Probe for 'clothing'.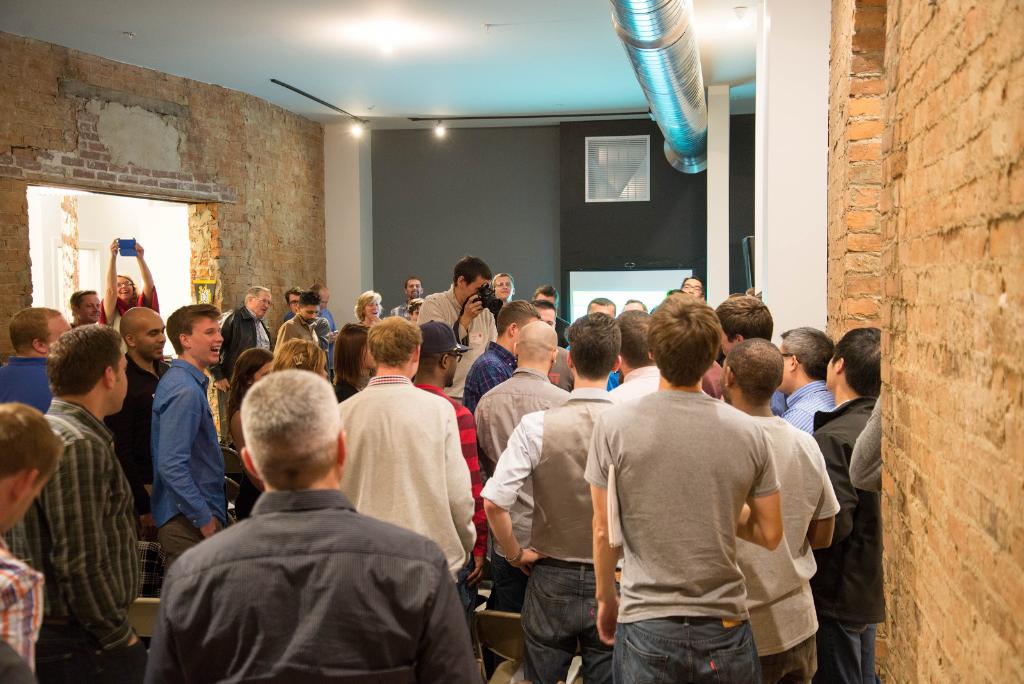
Probe result: (x1=742, y1=400, x2=840, y2=683).
